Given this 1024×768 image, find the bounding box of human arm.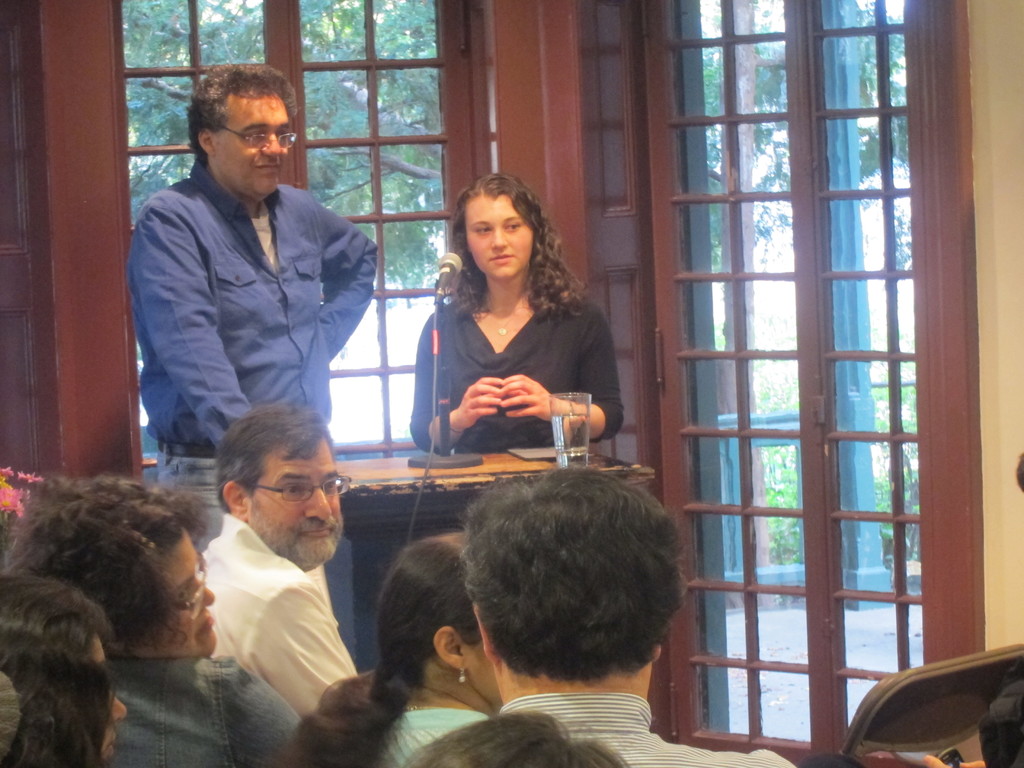
crop(150, 207, 252, 447).
